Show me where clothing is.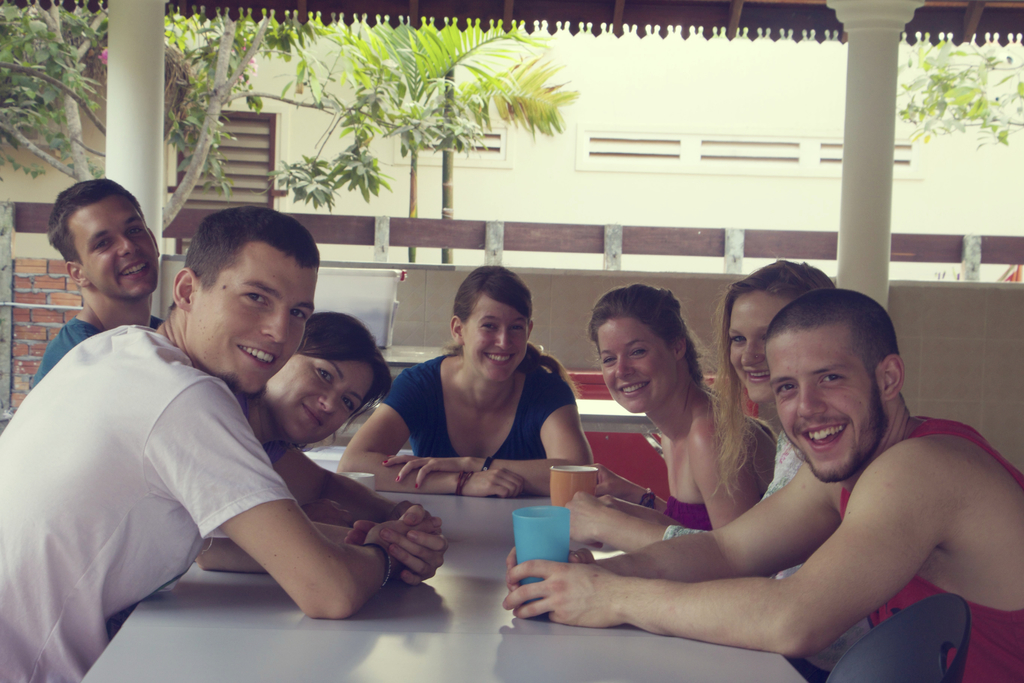
clothing is at Rect(660, 421, 875, 682).
